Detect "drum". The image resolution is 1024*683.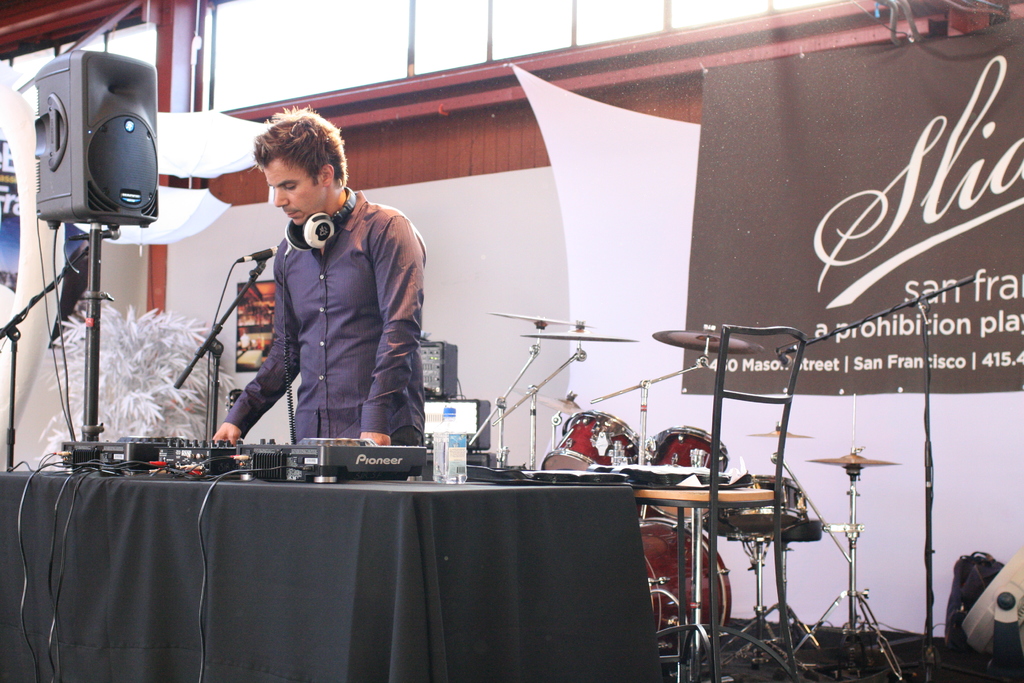
{"x1": 704, "y1": 475, "x2": 813, "y2": 547}.
